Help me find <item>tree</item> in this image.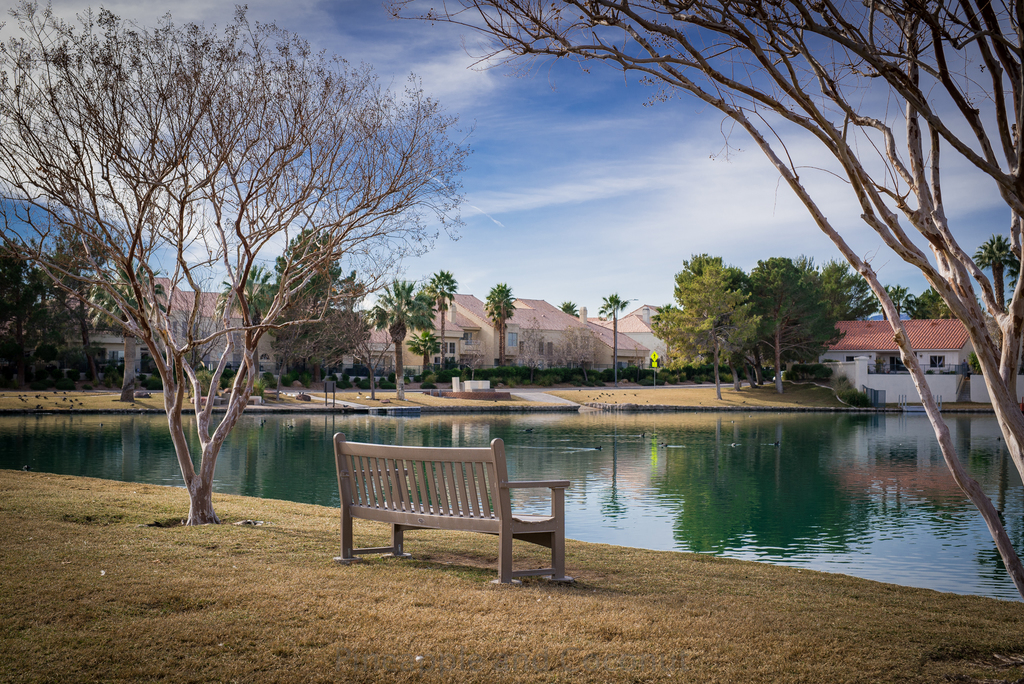
Found it: detection(32, 12, 477, 526).
